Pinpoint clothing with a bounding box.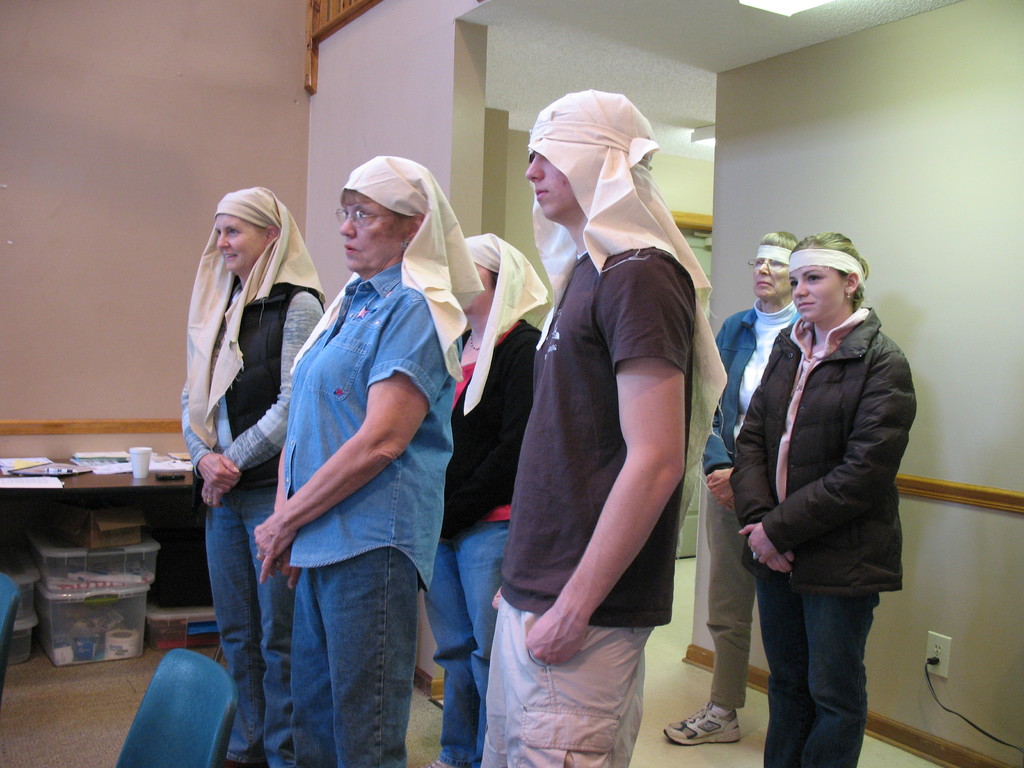
BBox(422, 314, 549, 767).
